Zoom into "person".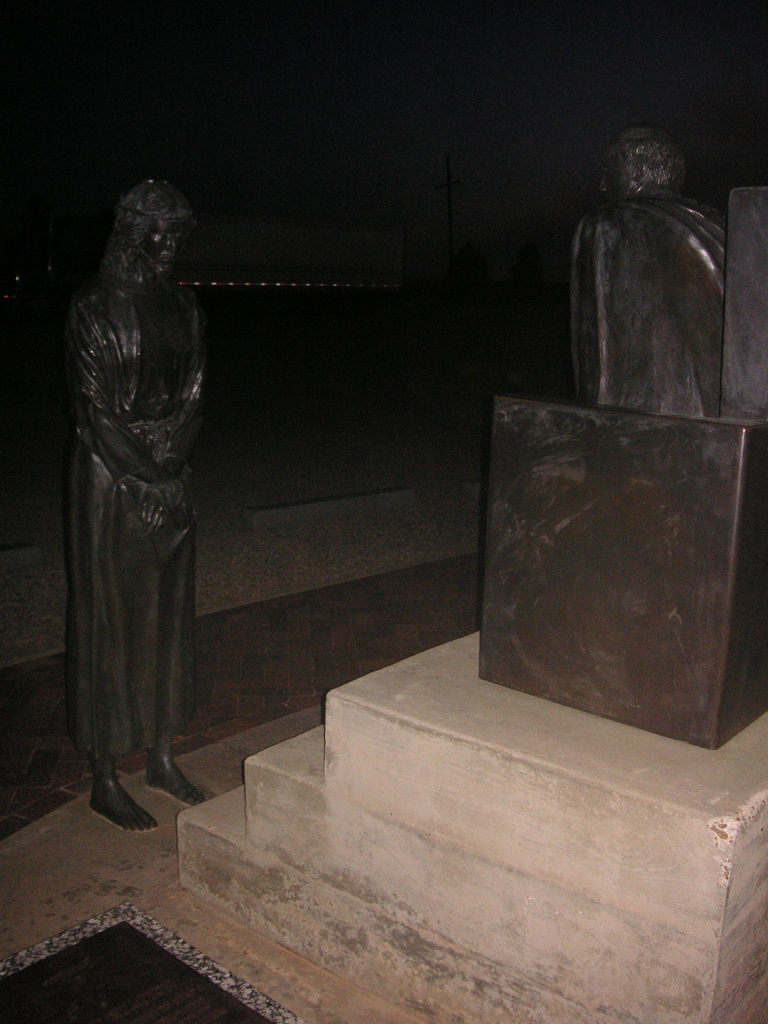
Zoom target: (x1=39, y1=159, x2=227, y2=862).
